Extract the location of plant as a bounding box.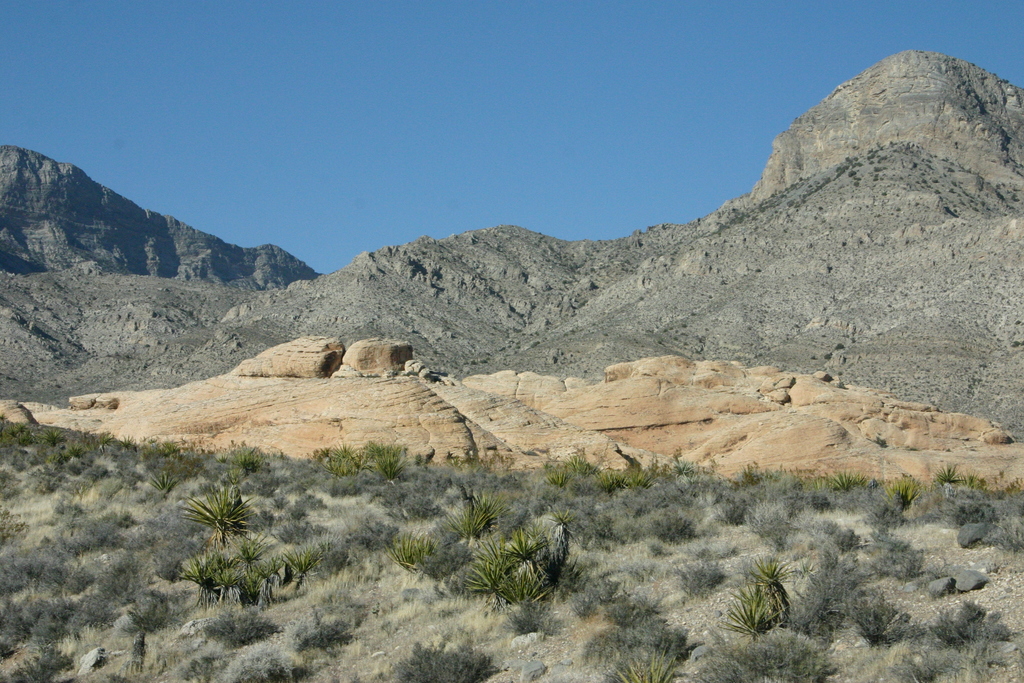
BBox(807, 473, 831, 509).
